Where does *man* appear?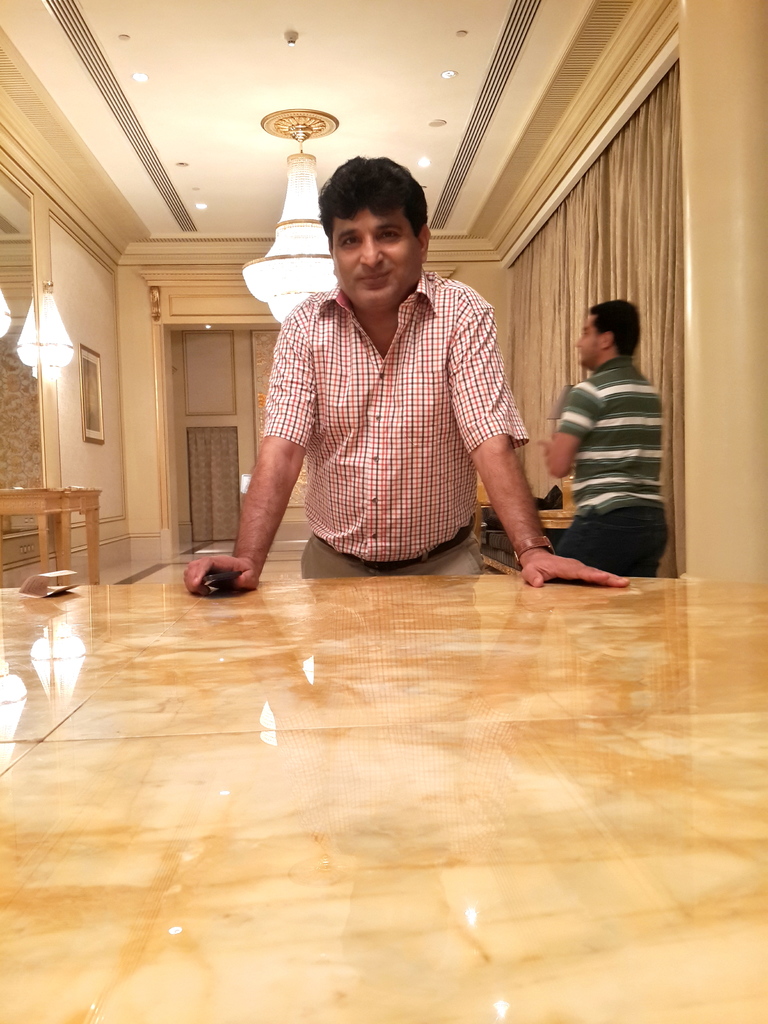
Appears at 189/153/628/599.
